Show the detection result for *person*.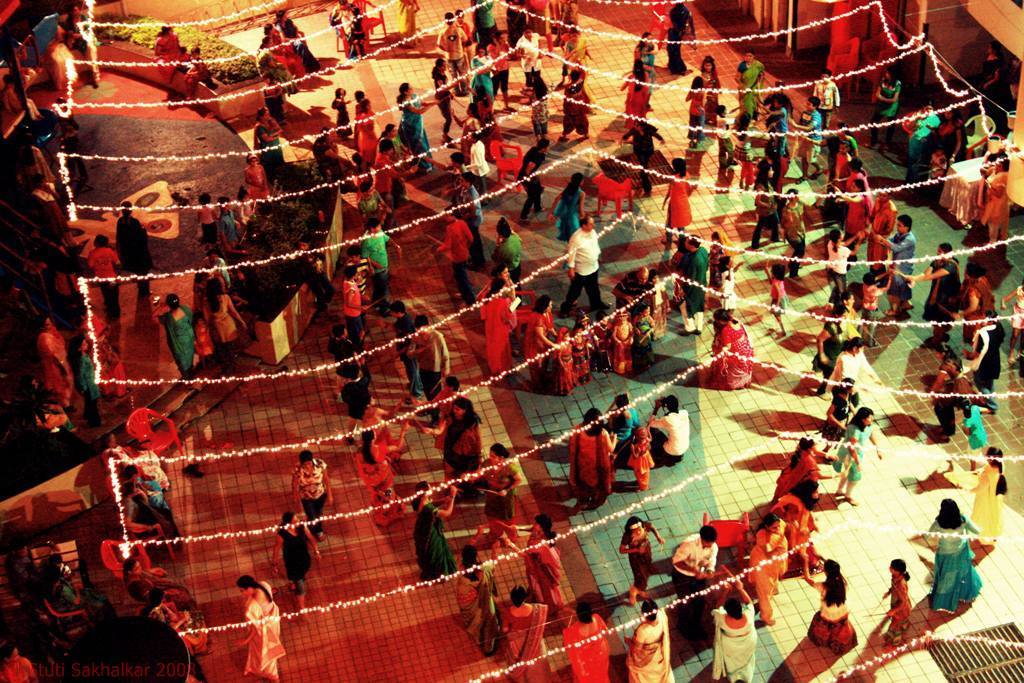
415/395/487/492.
